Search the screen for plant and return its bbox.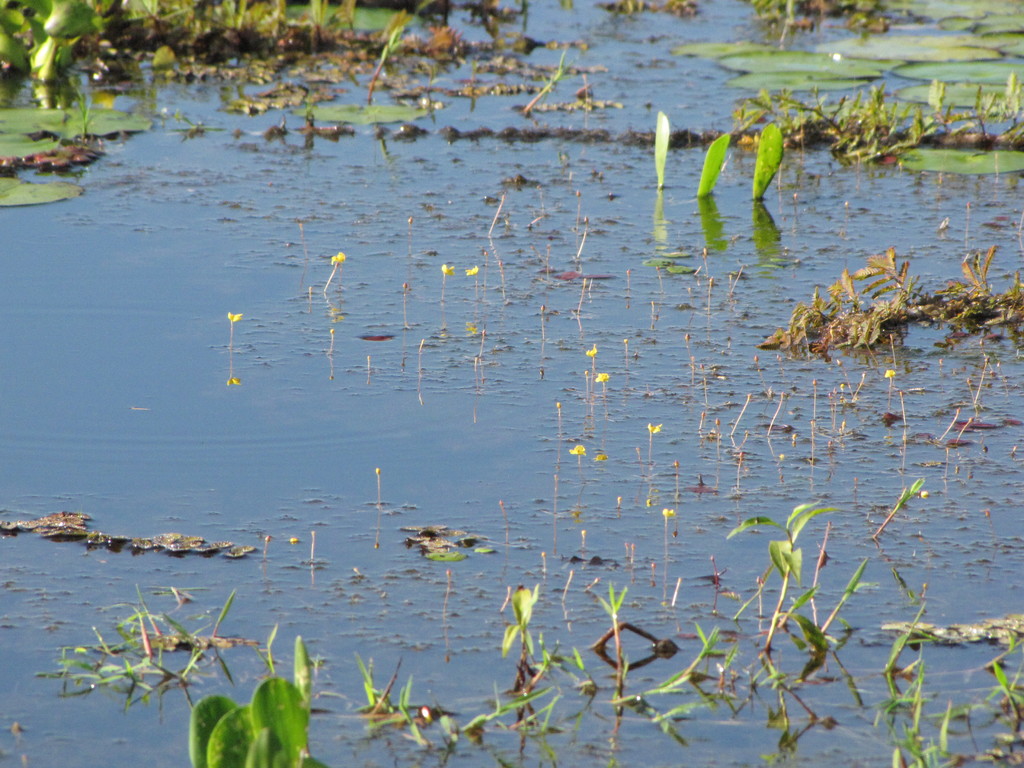
Found: bbox(181, 625, 332, 767).
